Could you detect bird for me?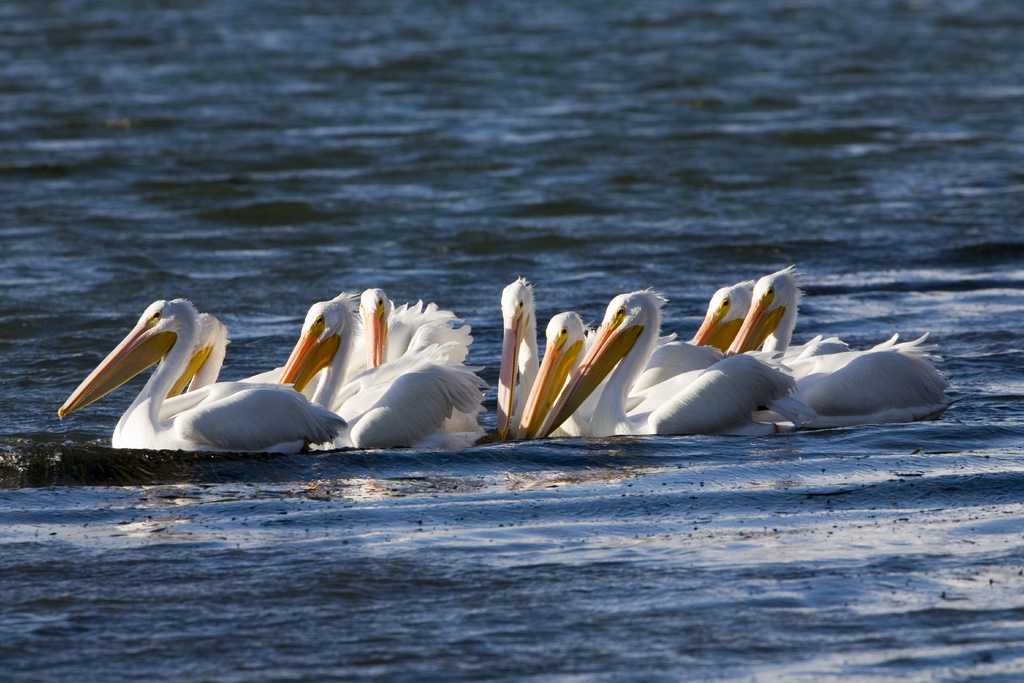
Detection result: {"x1": 84, "y1": 296, "x2": 338, "y2": 459}.
